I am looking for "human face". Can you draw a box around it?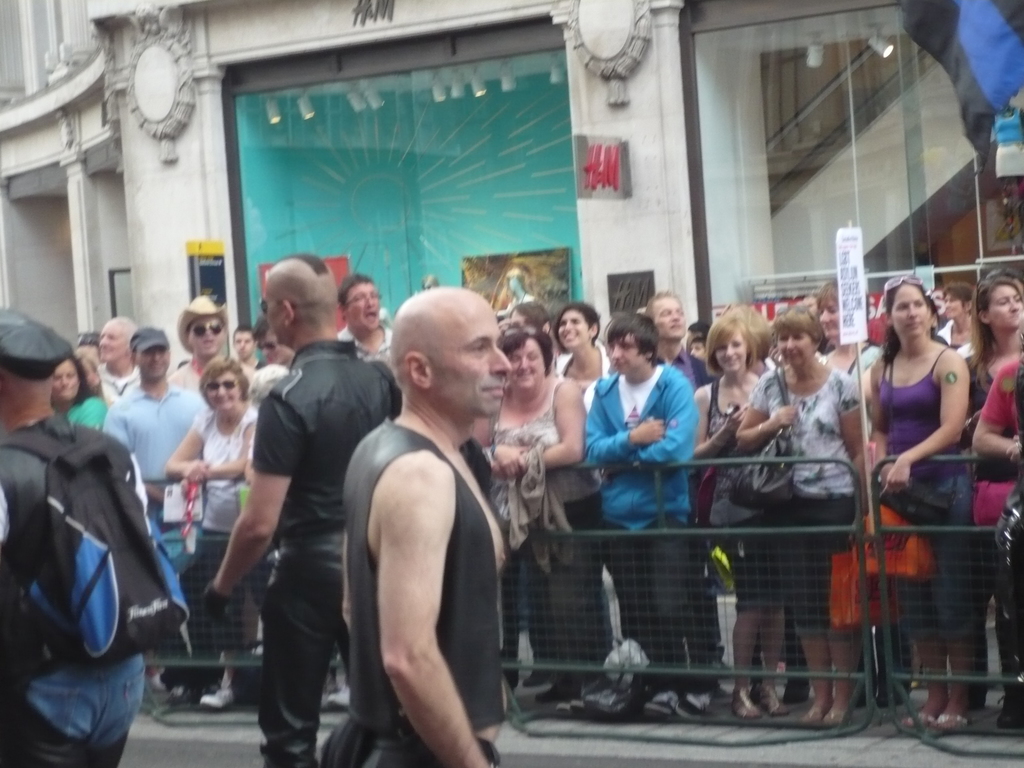
Sure, the bounding box is [left=207, top=372, right=241, bottom=412].
